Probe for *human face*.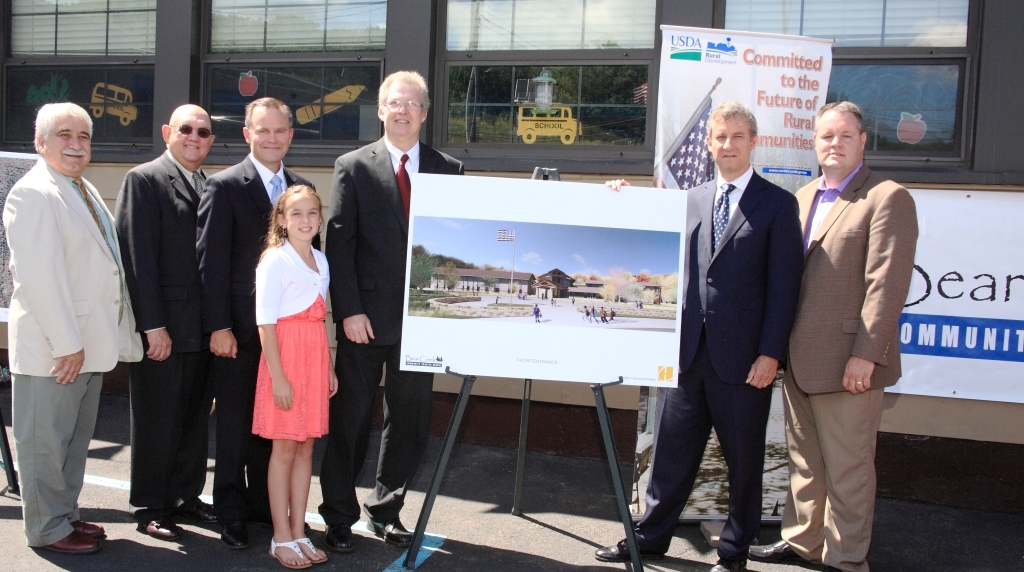
Probe result: crop(172, 112, 212, 164).
